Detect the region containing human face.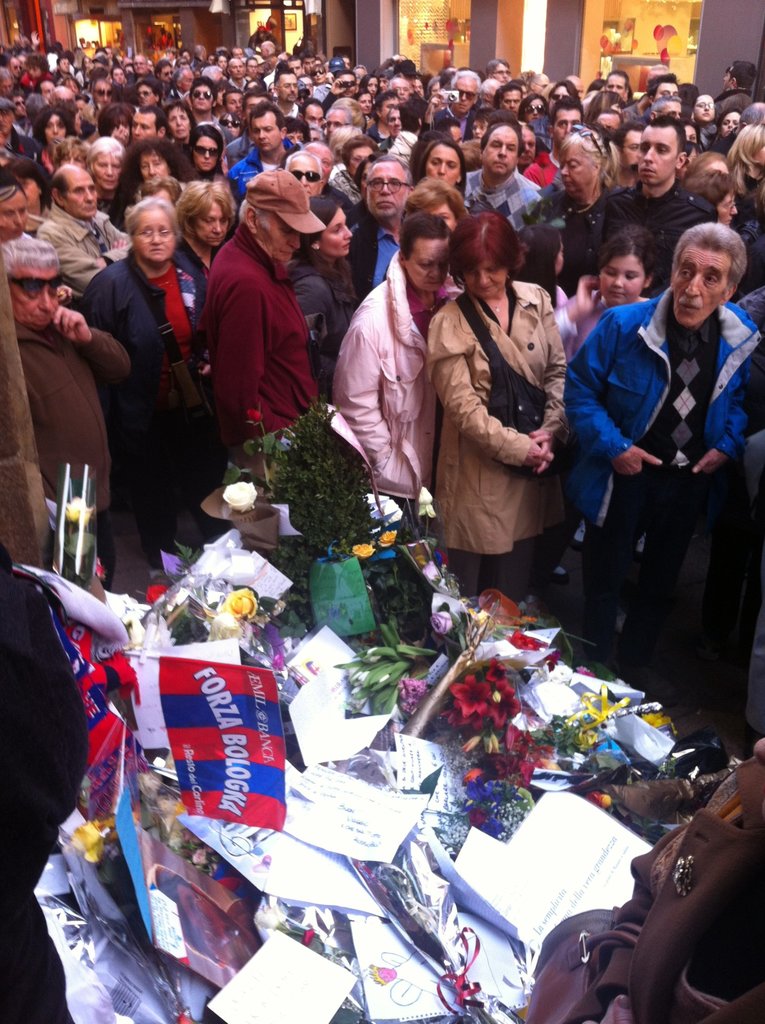
box(465, 262, 510, 295).
